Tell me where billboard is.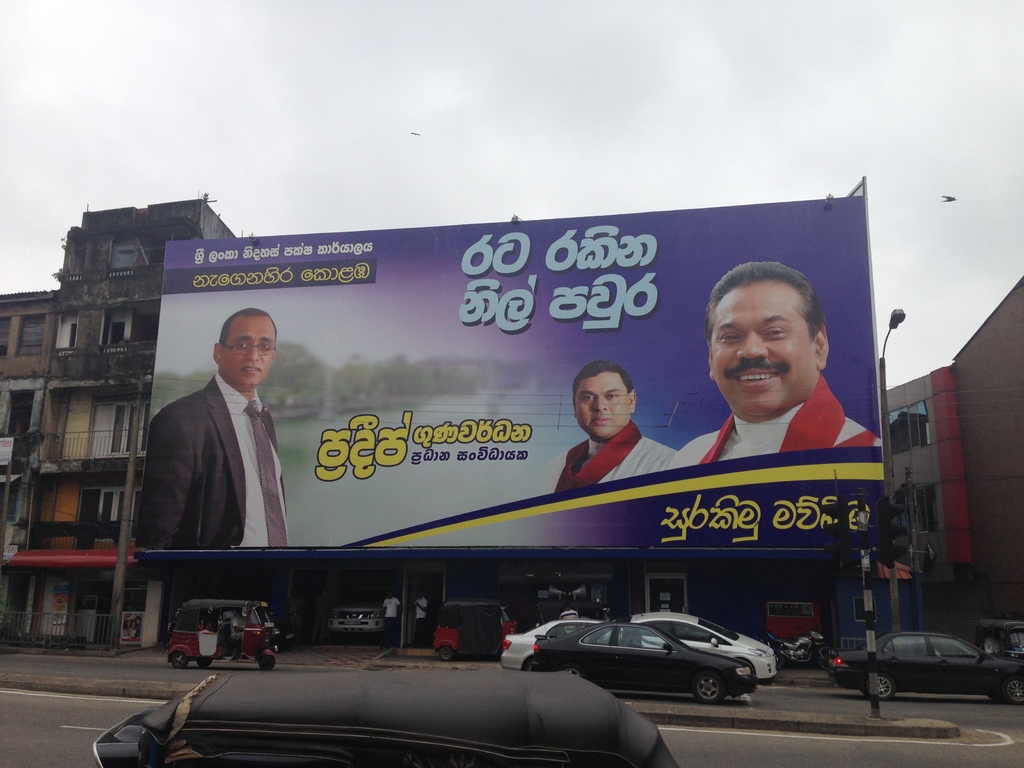
billboard is at 150 216 892 562.
